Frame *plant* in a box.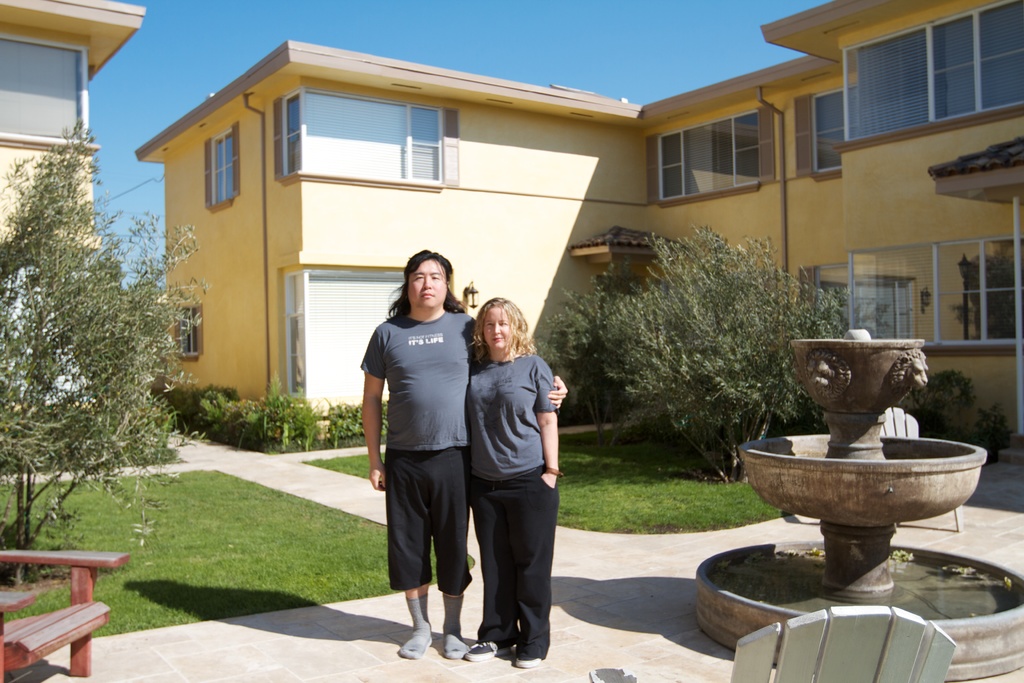
x1=312 y1=399 x2=390 y2=449.
